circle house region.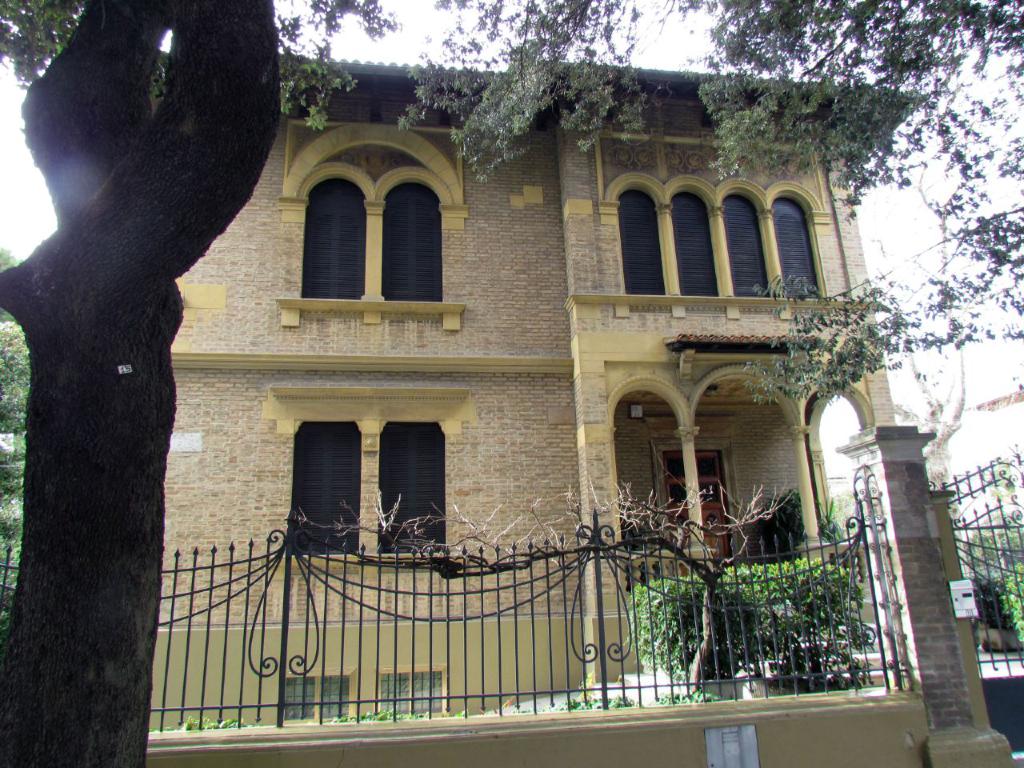
Region: bbox=(174, 58, 926, 713).
